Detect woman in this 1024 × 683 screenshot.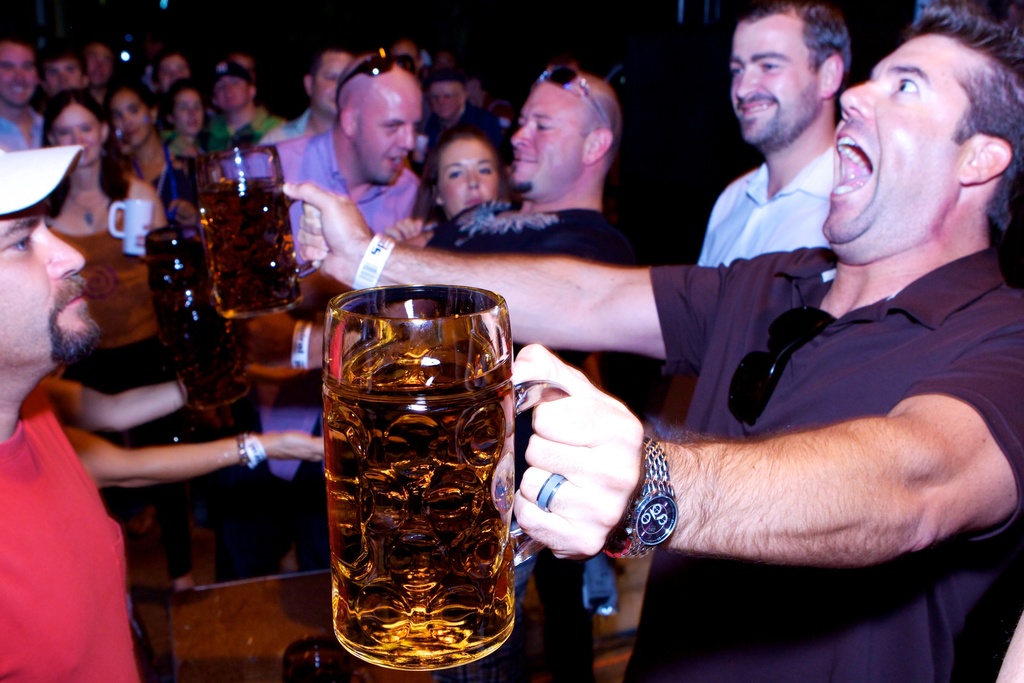
Detection: select_region(161, 54, 200, 126).
